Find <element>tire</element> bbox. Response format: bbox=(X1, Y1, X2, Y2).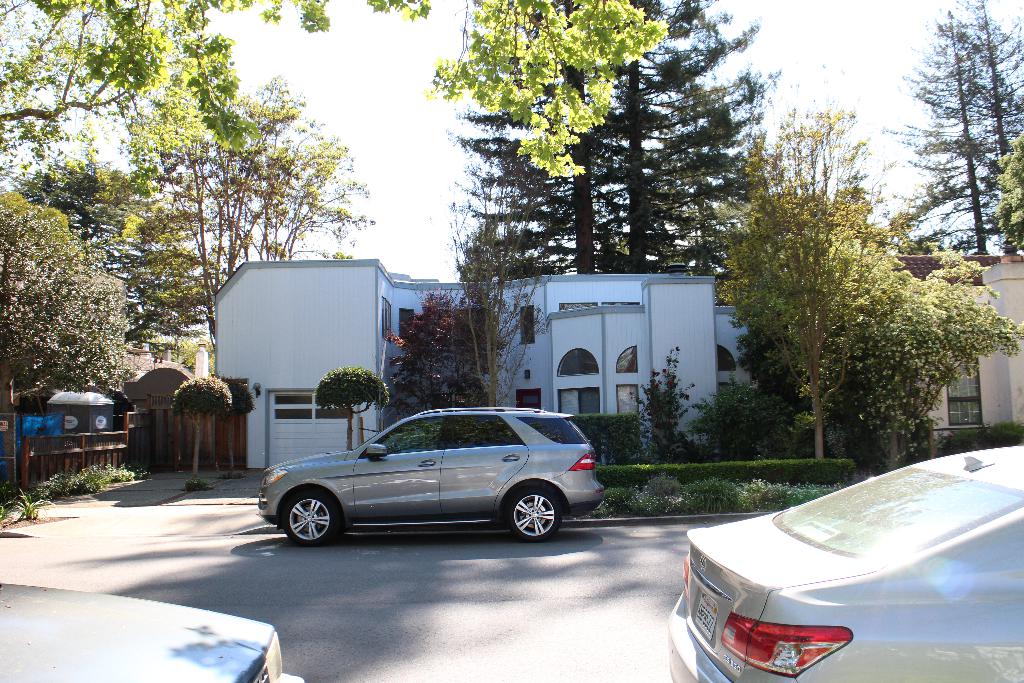
bbox=(276, 484, 342, 547).
